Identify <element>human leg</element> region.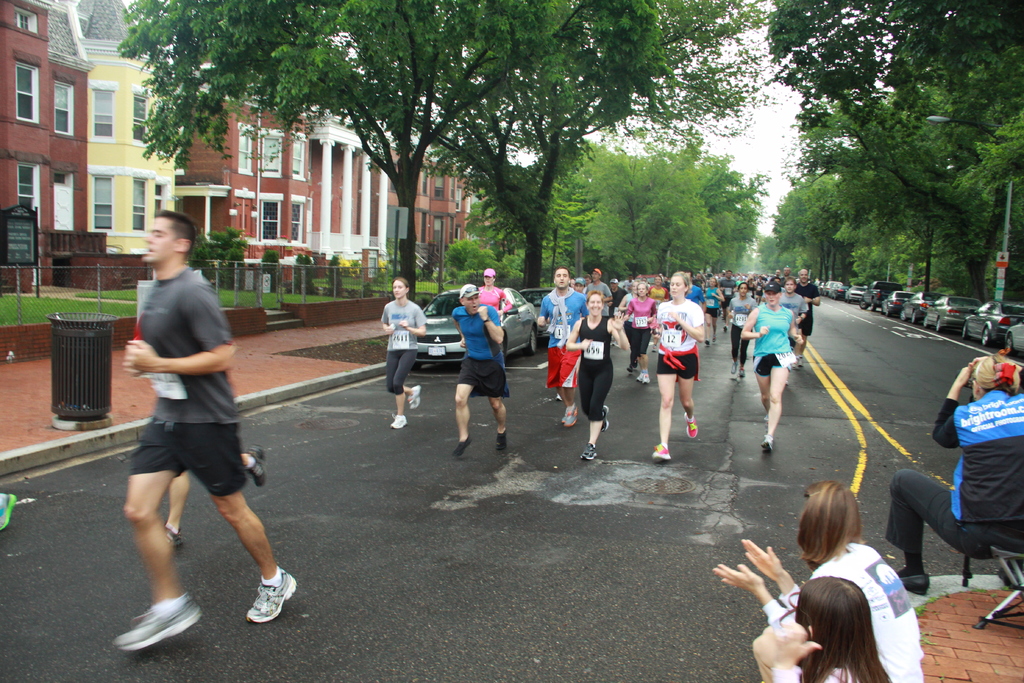
Region: 449:358:473:457.
